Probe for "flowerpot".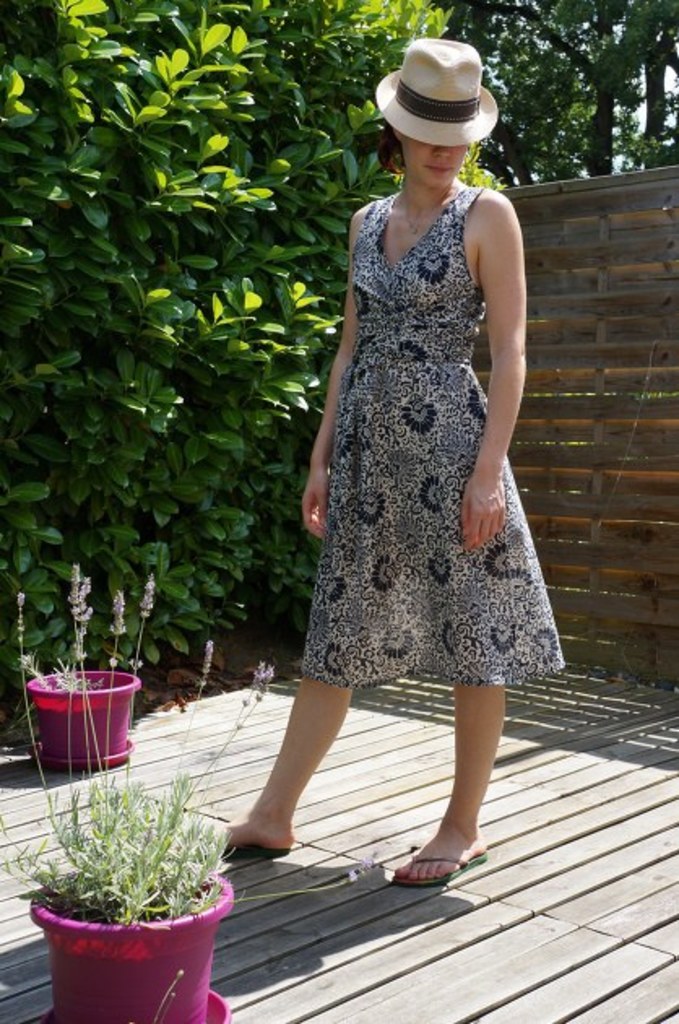
Probe result: <box>26,684,138,795</box>.
